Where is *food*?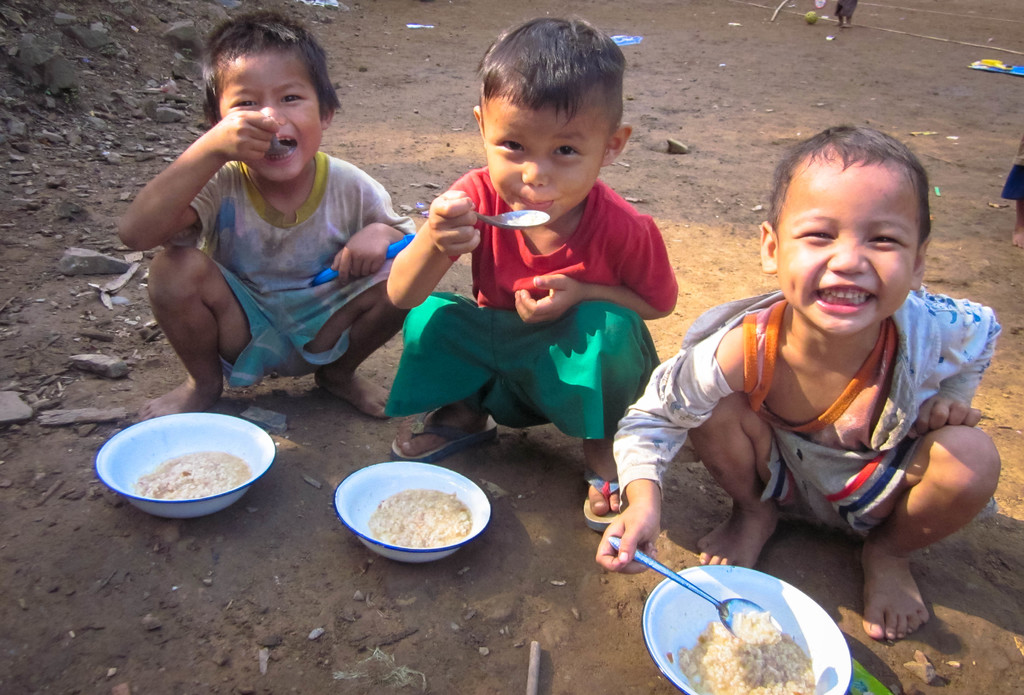
[left=126, top=447, right=259, bottom=509].
